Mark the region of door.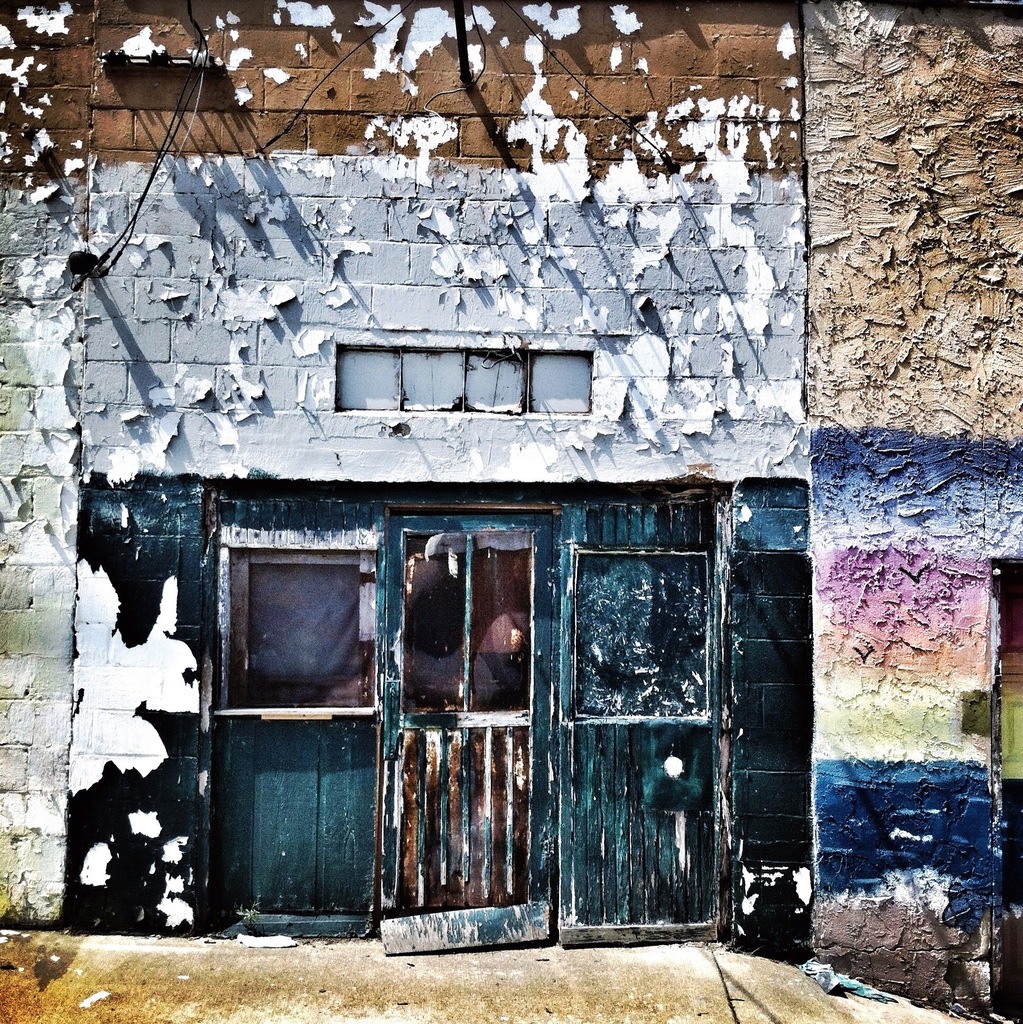
Region: bbox=[212, 548, 374, 937].
